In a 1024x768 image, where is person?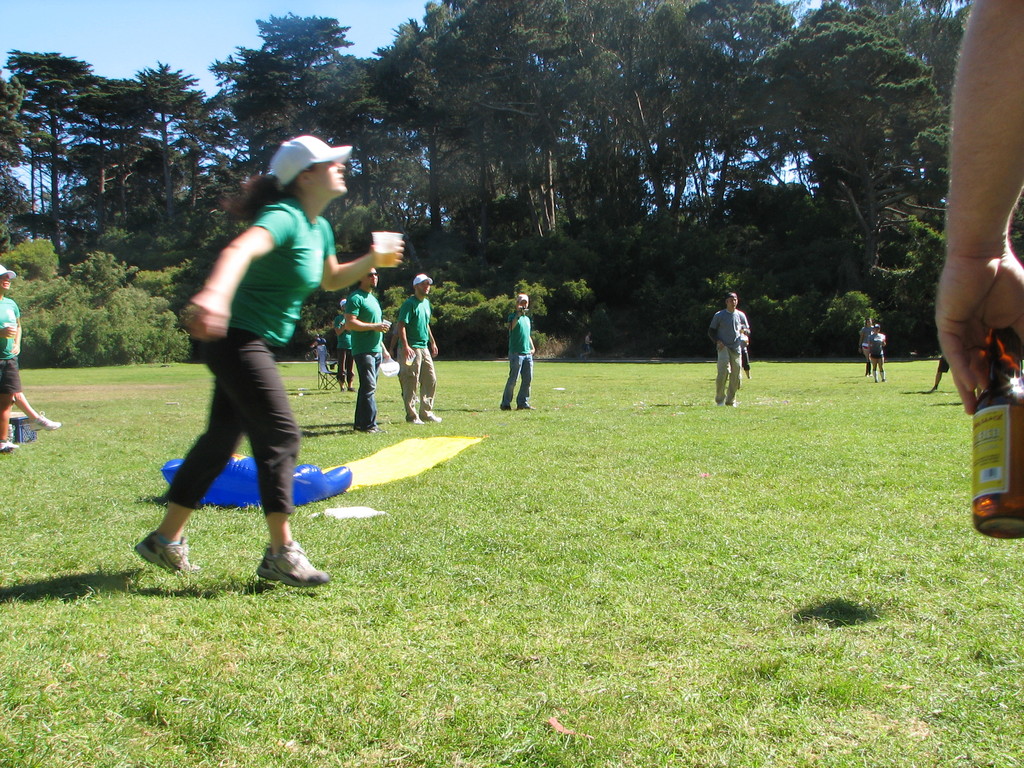
(x1=133, y1=134, x2=407, y2=588).
